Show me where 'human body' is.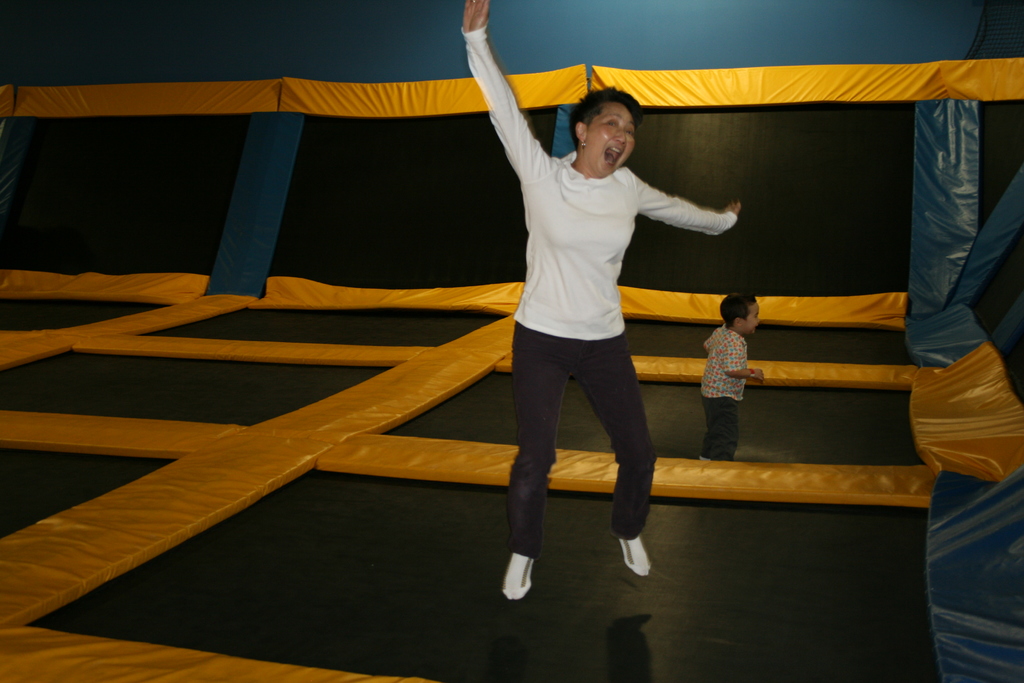
'human body' is at [461,0,740,561].
